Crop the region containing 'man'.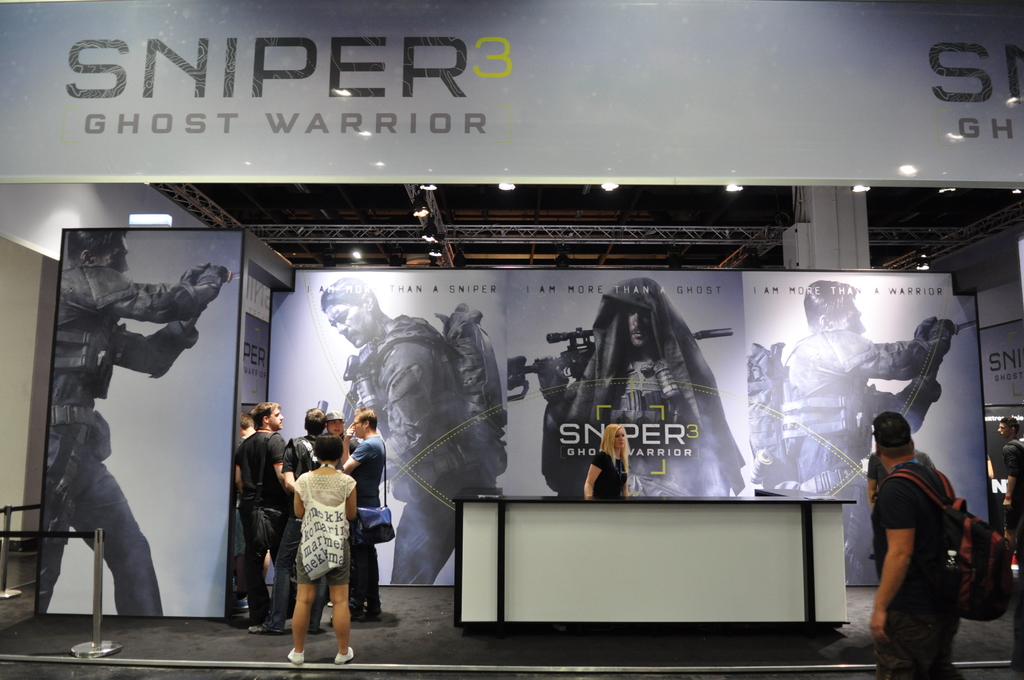
Crop region: <box>317,277,508,587</box>.
